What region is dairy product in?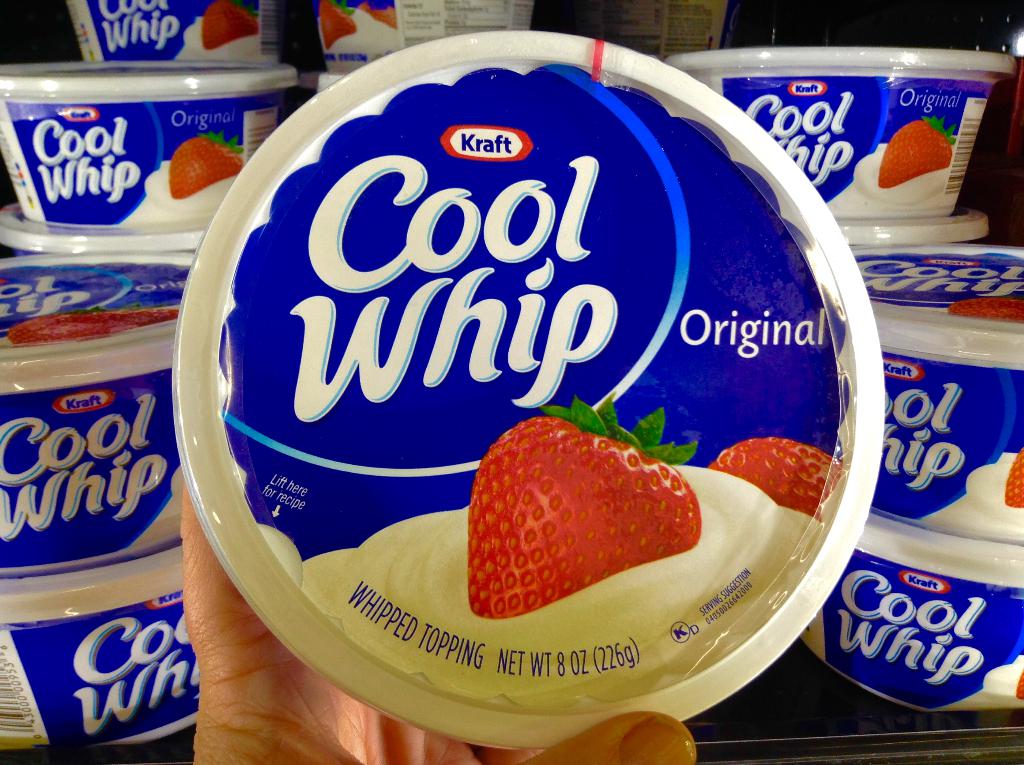
280,56,844,659.
